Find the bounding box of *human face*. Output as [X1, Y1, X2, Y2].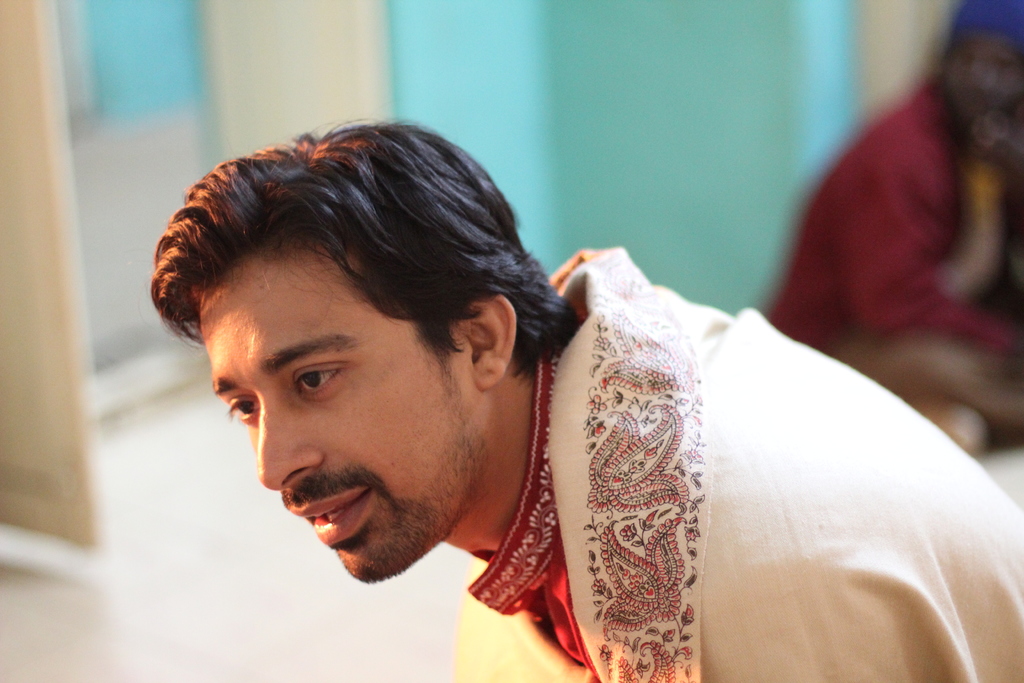
[200, 240, 477, 587].
